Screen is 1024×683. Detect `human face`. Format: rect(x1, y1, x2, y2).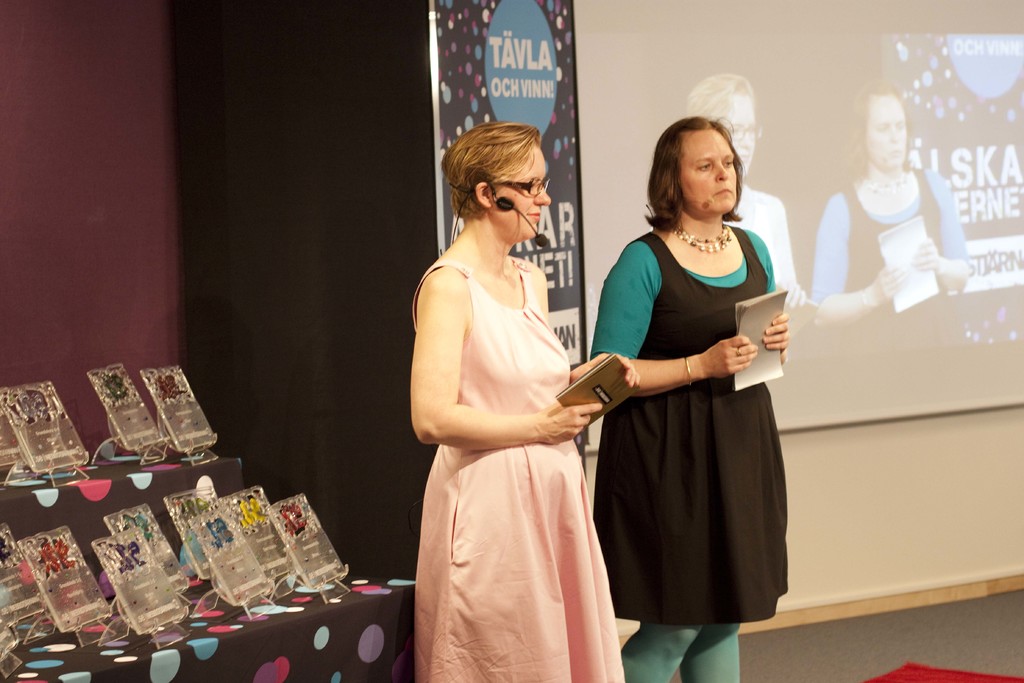
rect(488, 146, 554, 238).
